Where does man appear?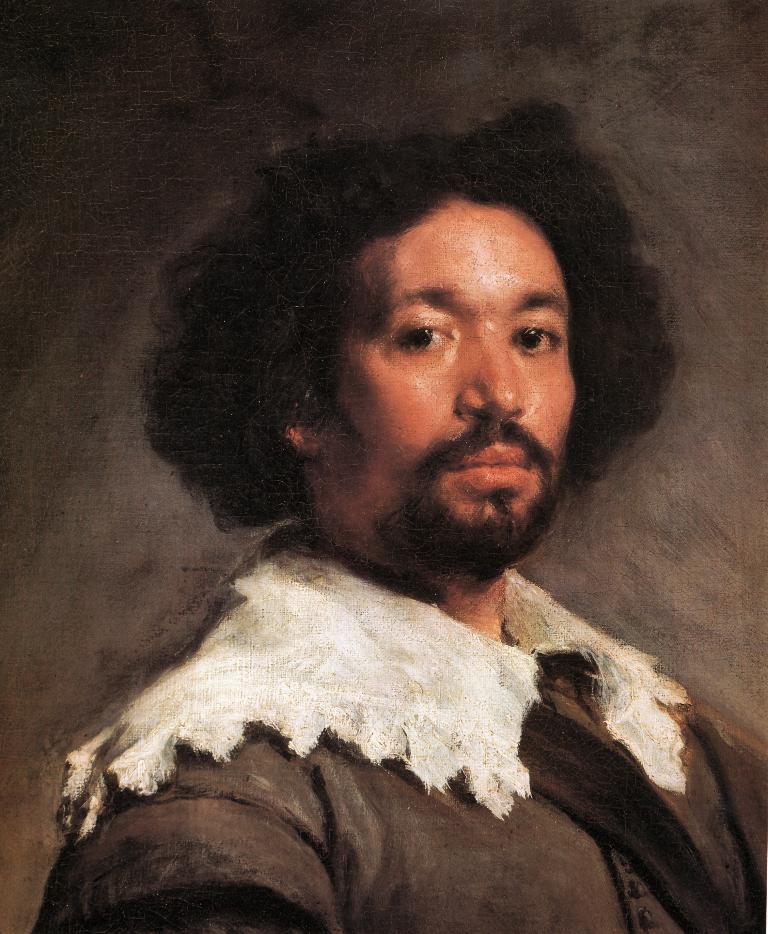
Appears at pyautogui.locateOnScreen(32, 97, 767, 933).
